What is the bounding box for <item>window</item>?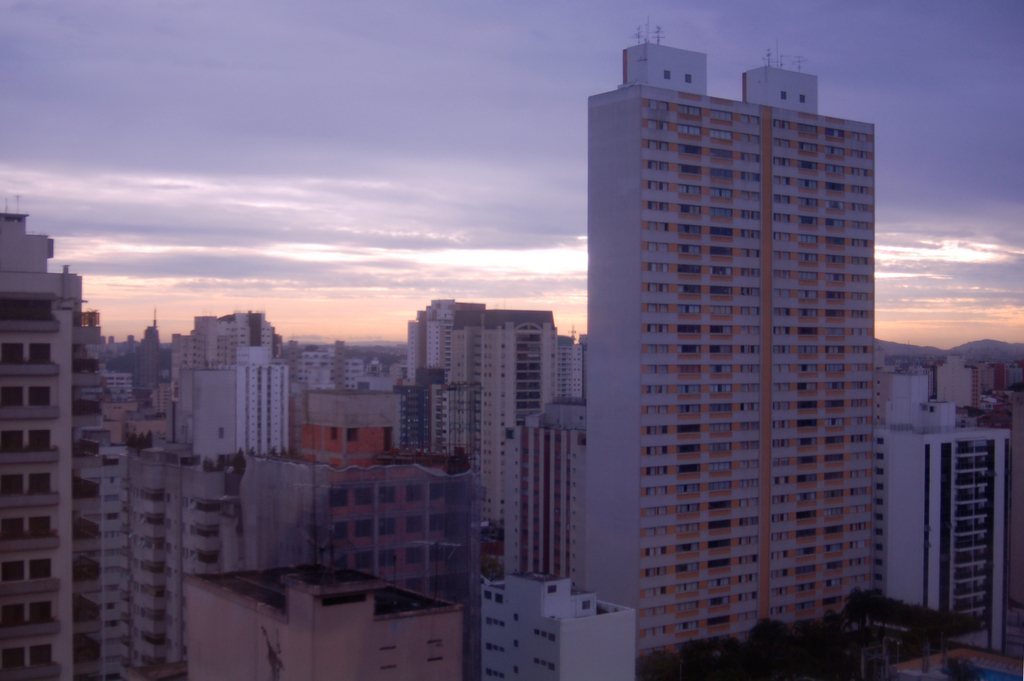
x1=680 y1=124 x2=701 y2=136.
